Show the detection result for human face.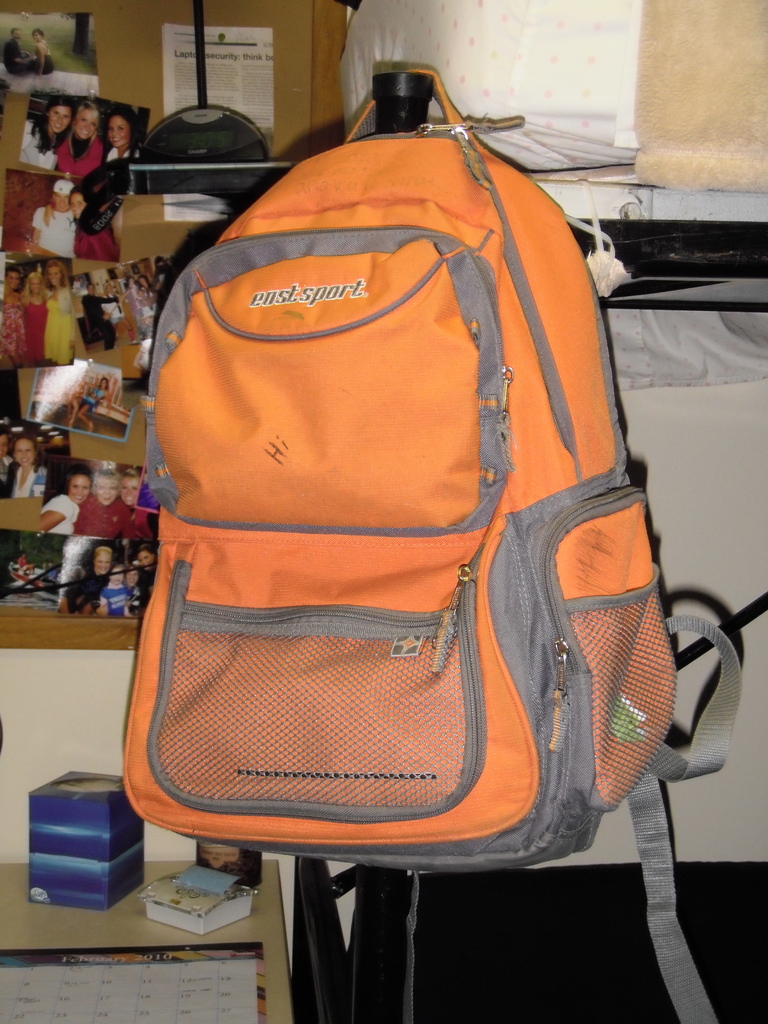
(left=72, top=189, right=88, bottom=218).
